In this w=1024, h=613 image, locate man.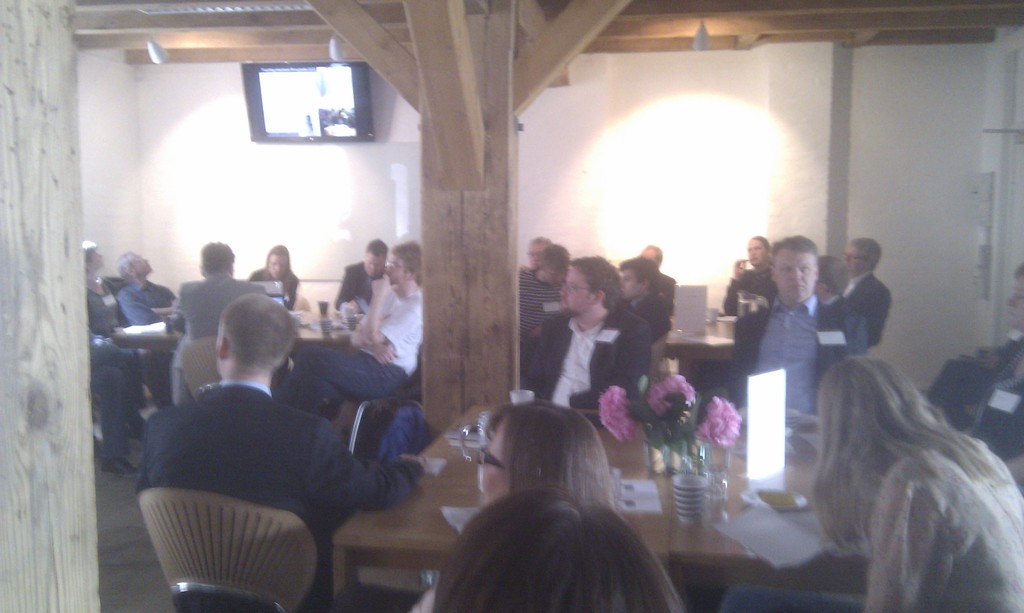
Bounding box: <box>172,240,264,400</box>.
